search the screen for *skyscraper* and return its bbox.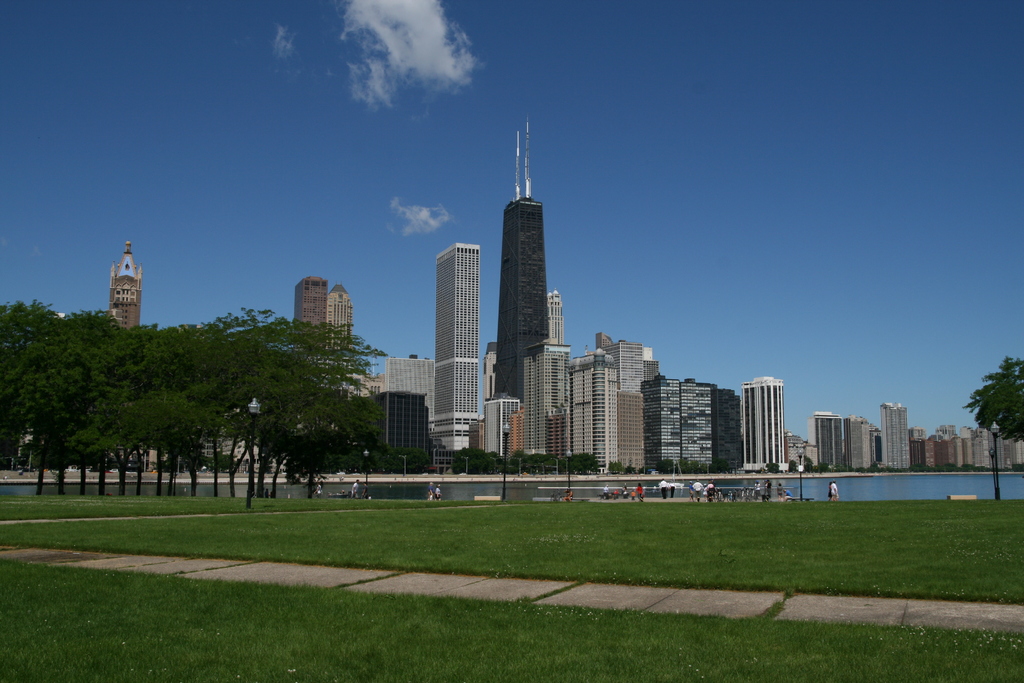
Found: [786,429,804,470].
